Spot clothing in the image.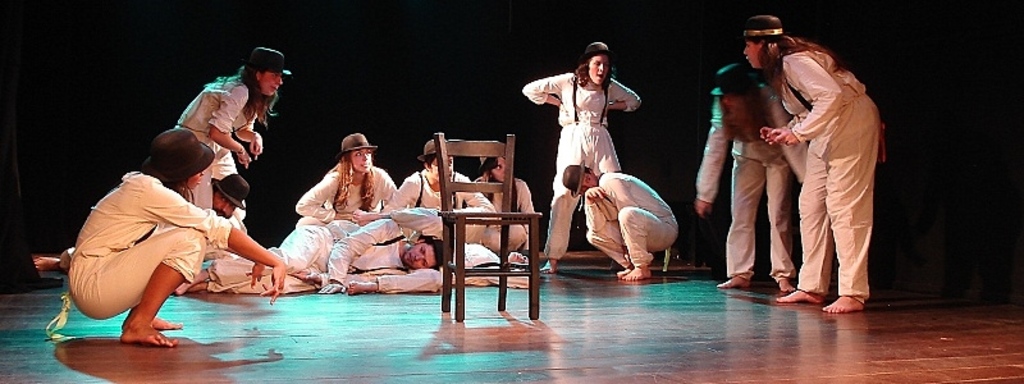
clothing found at [390, 170, 495, 256].
